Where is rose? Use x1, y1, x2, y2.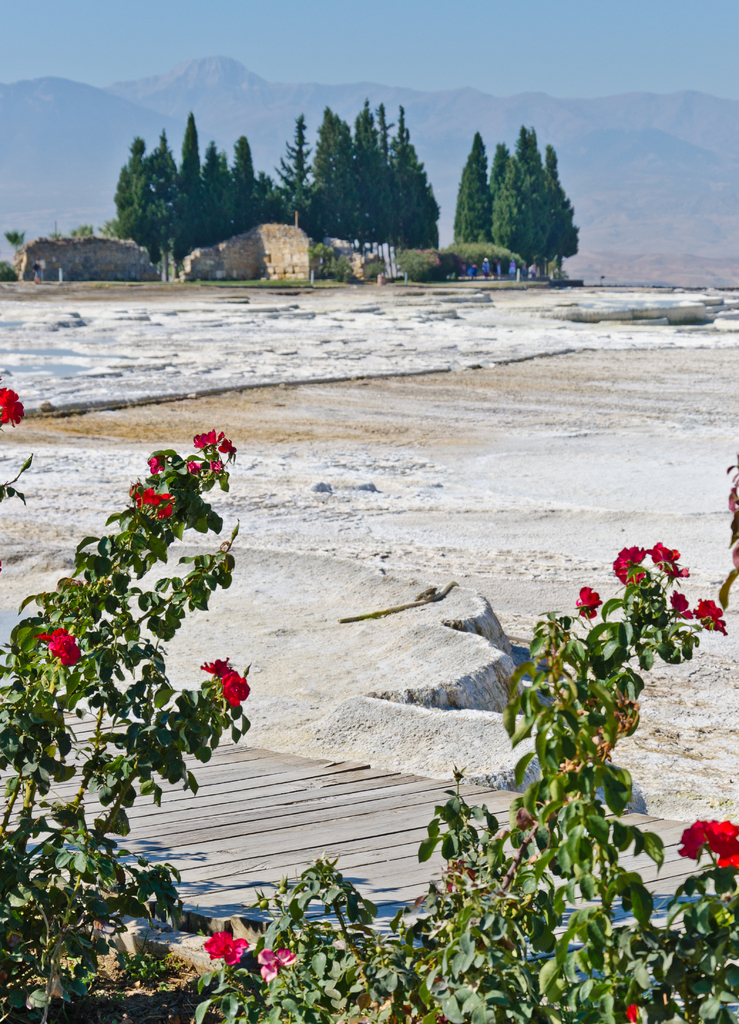
608, 545, 647, 586.
